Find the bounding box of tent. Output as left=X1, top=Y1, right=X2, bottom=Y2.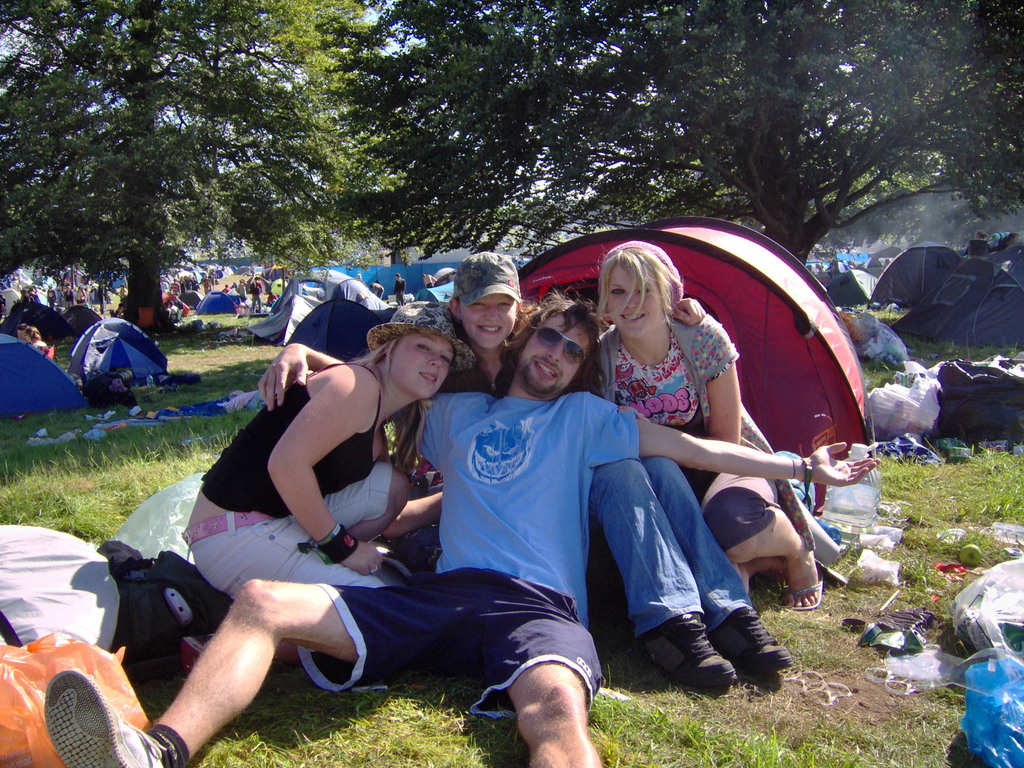
left=510, top=206, right=879, bottom=516.
